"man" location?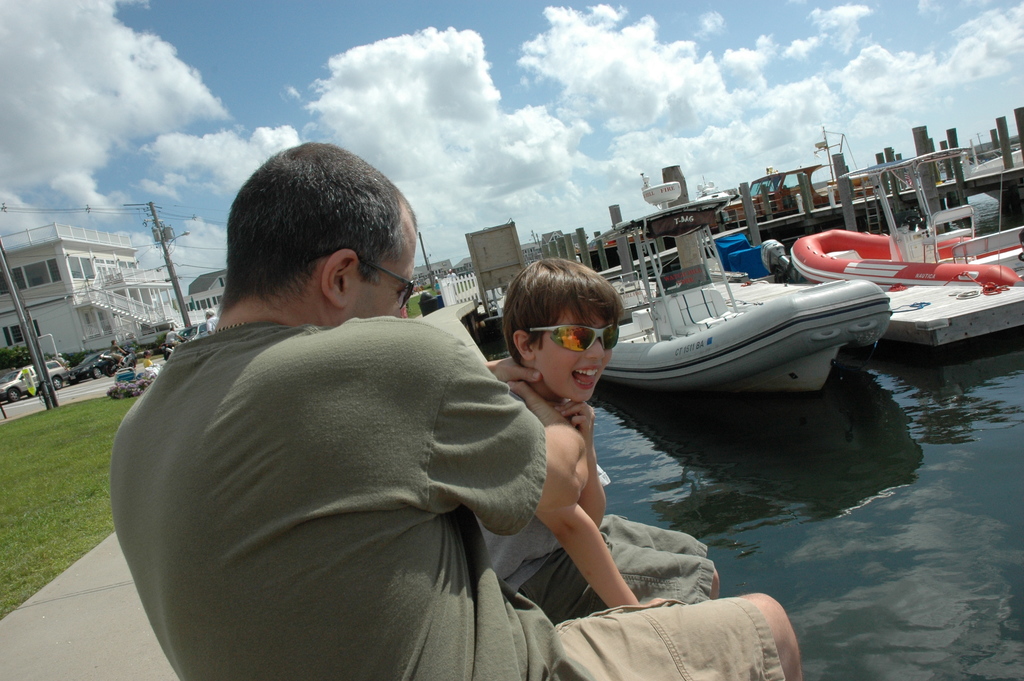
select_region(107, 133, 810, 680)
